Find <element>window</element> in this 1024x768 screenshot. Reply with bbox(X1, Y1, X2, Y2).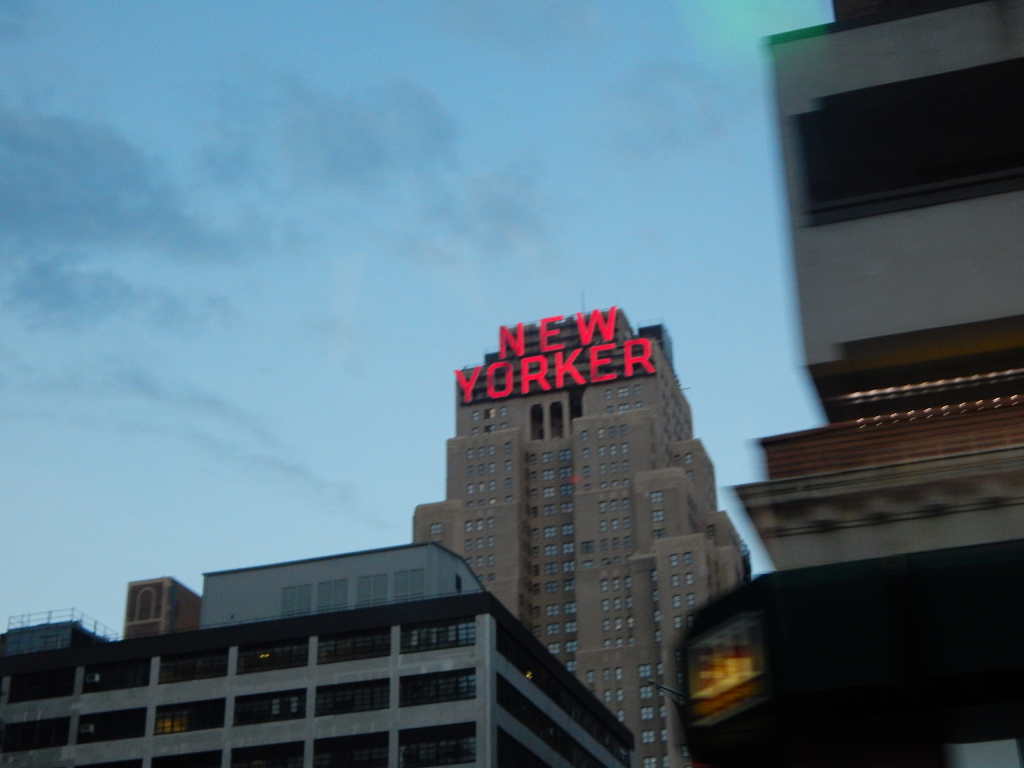
bbox(770, 48, 1005, 273).
